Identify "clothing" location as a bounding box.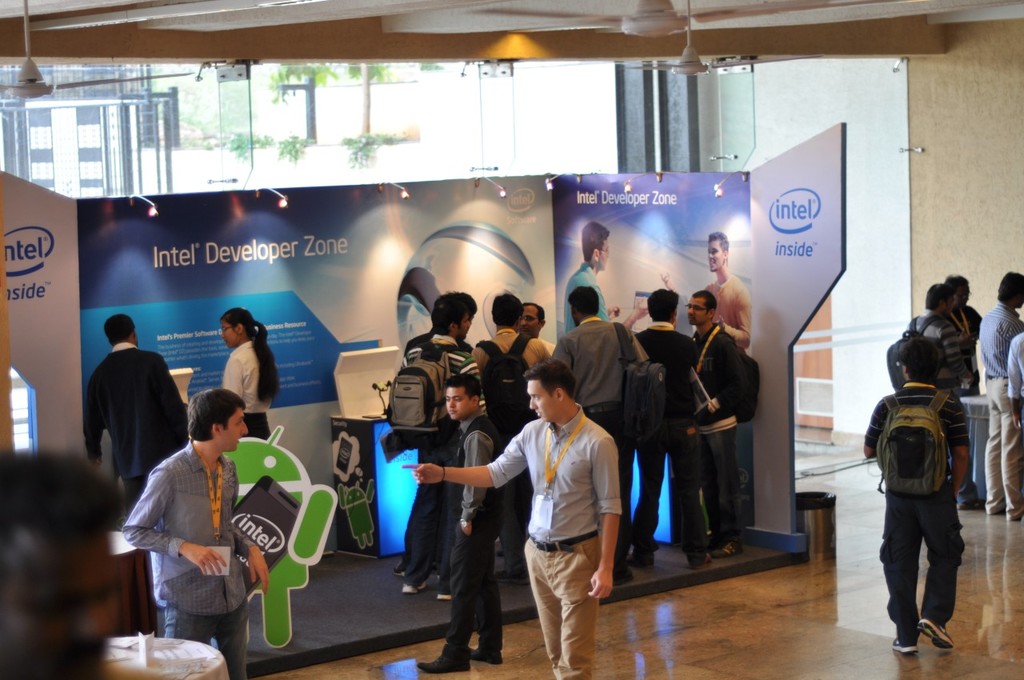
398 329 480 586.
